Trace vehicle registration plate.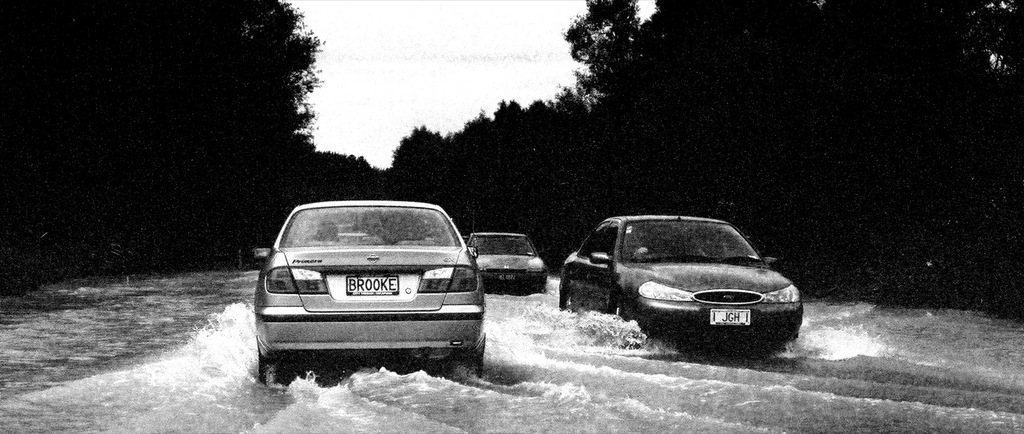
Traced to region(345, 273, 398, 298).
